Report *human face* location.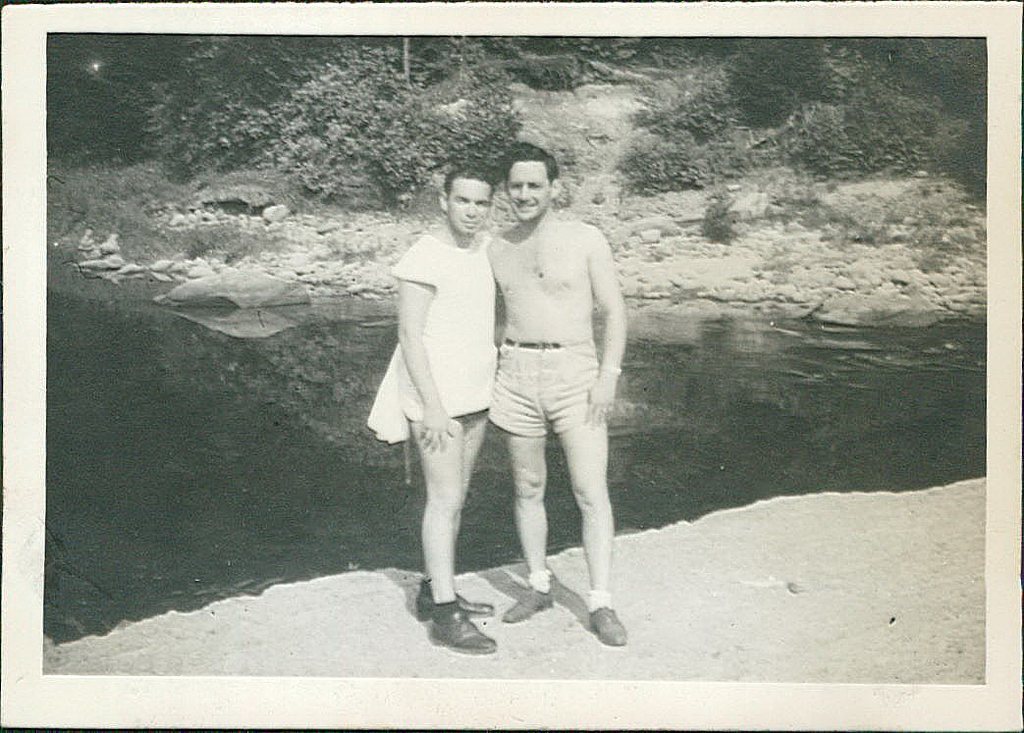
Report: [449, 176, 489, 235].
